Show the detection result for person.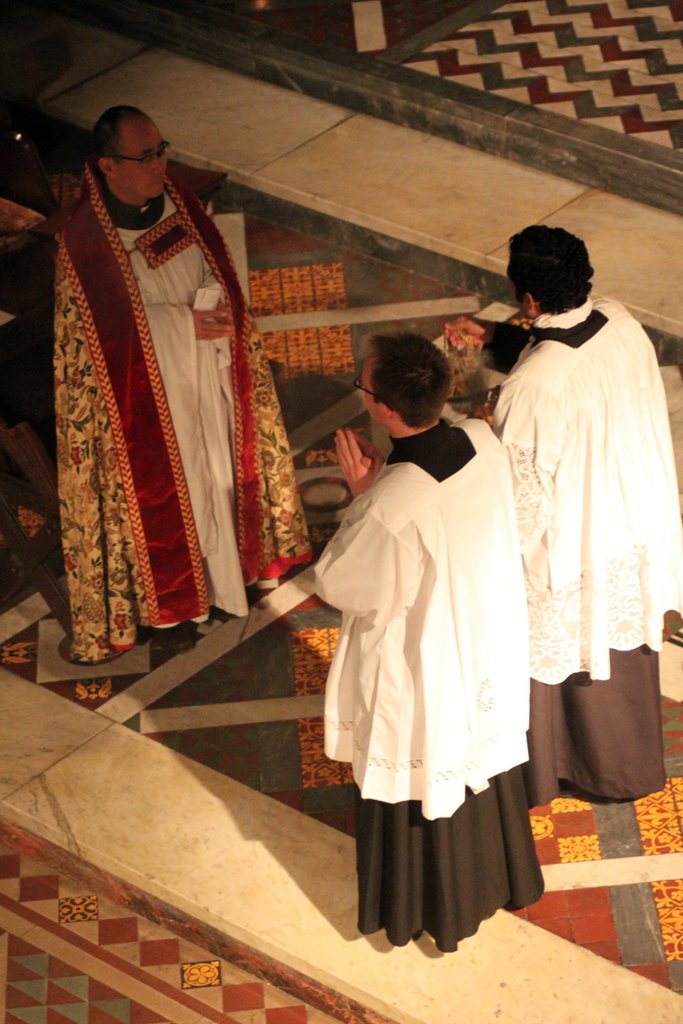
bbox(479, 223, 682, 804).
